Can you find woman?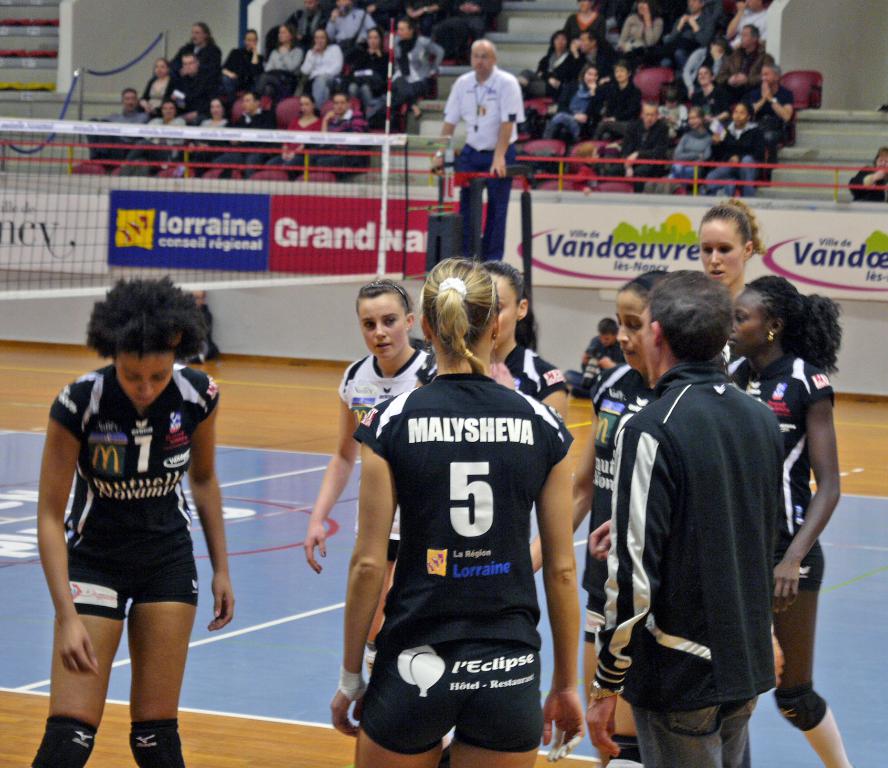
Yes, bounding box: x1=302 y1=278 x2=438 y2=685.
